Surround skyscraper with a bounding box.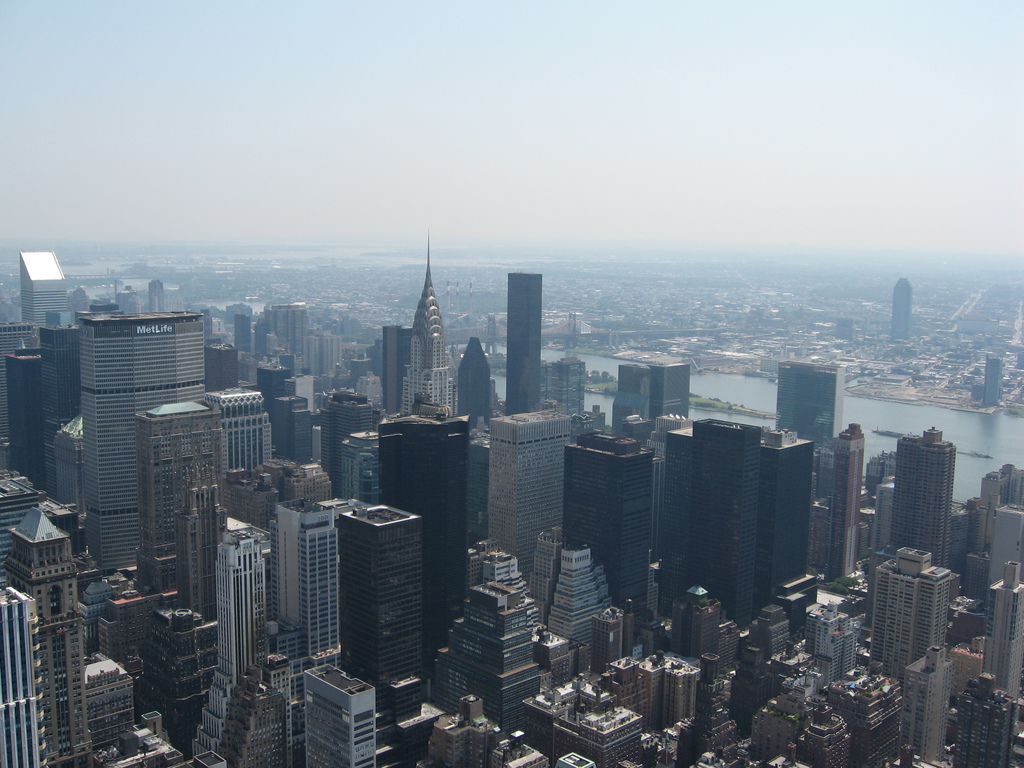
bbox=[891, 421, 957, 606].
